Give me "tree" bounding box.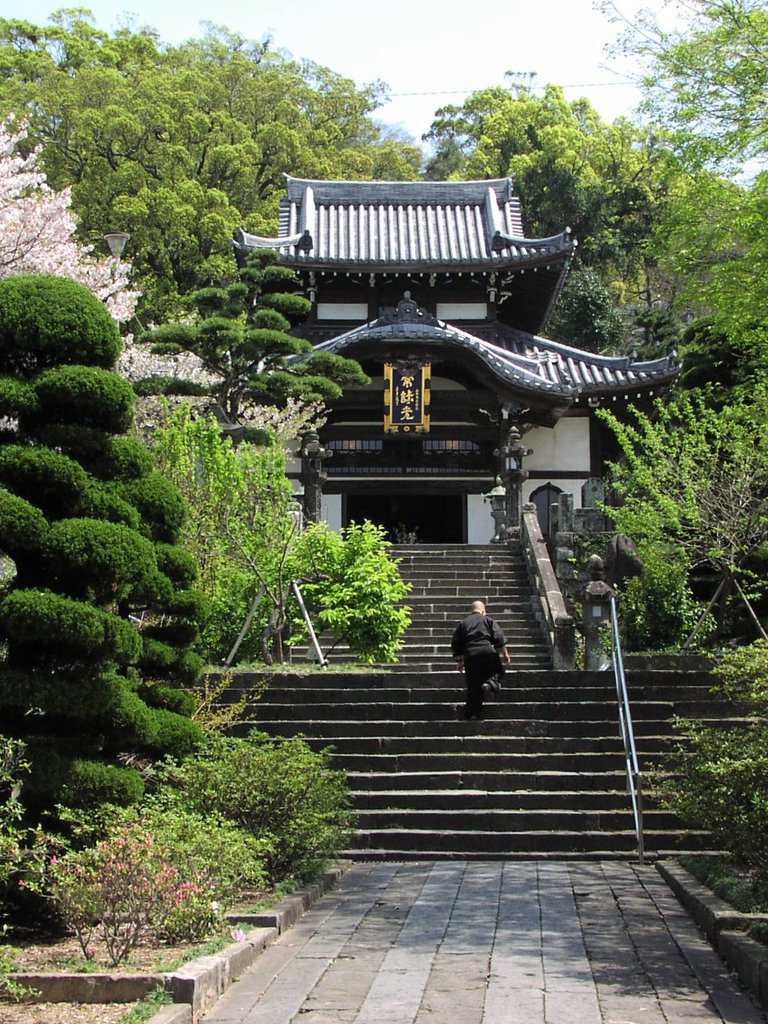
{"x1": 598, "y1": 361, "x2": 744, "y2": 658}.
